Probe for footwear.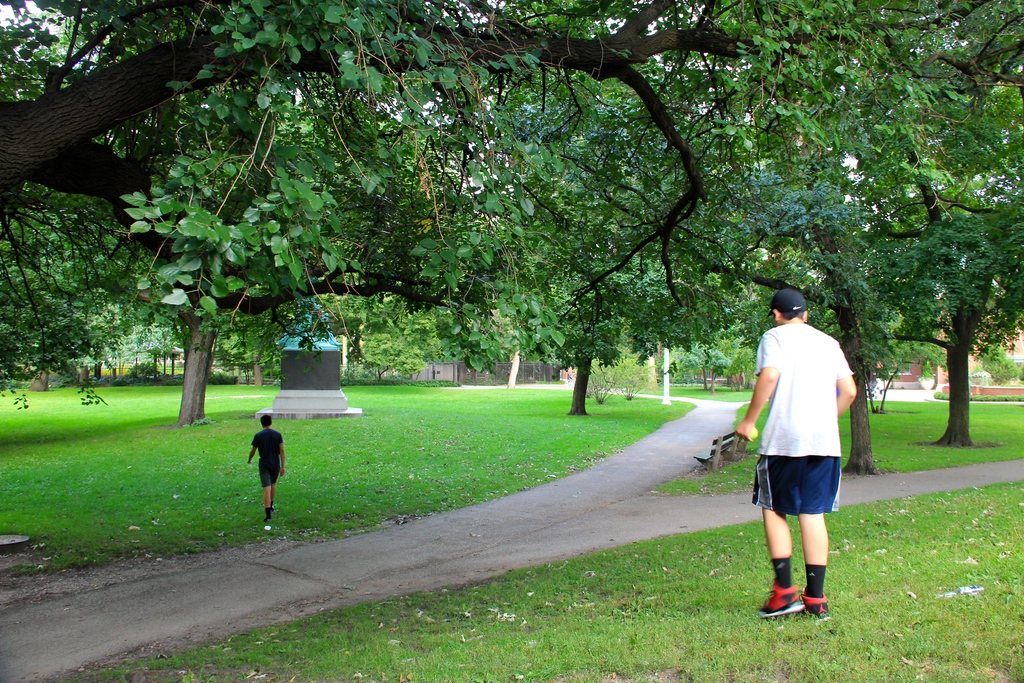
Probe result: x1=799, y1=587, x2=831, y2=613.
